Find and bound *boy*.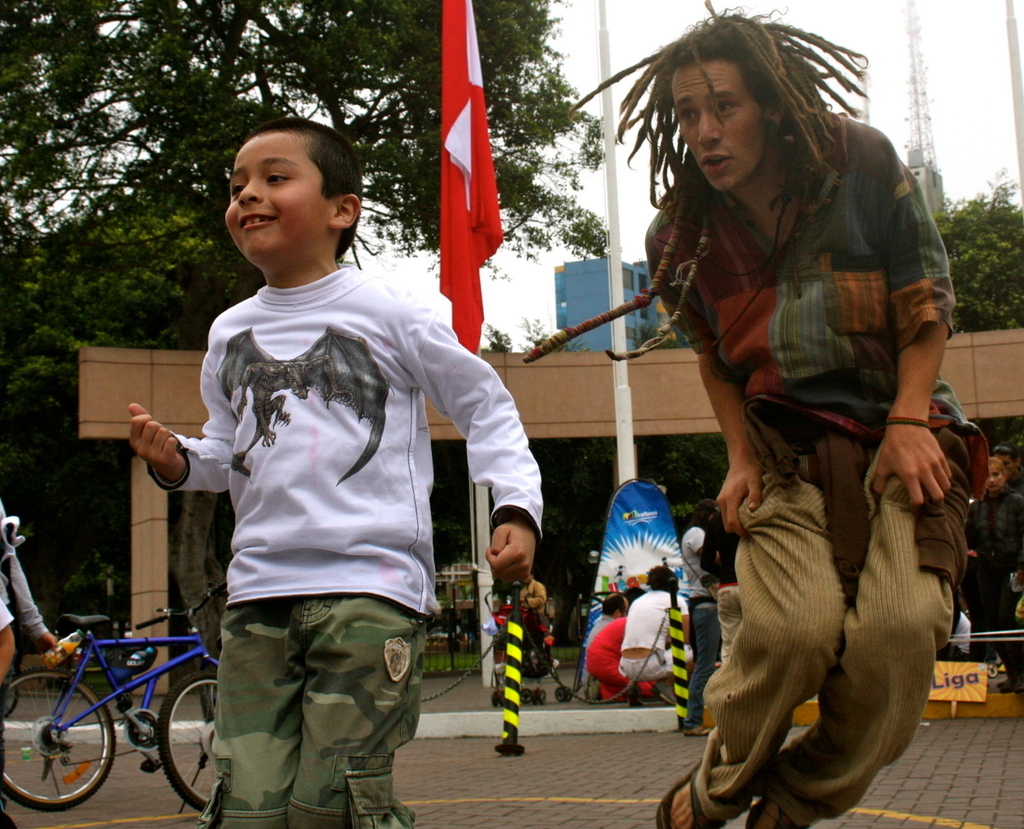
Bound: x1=124 y1=115 x2=542 y2=828.
